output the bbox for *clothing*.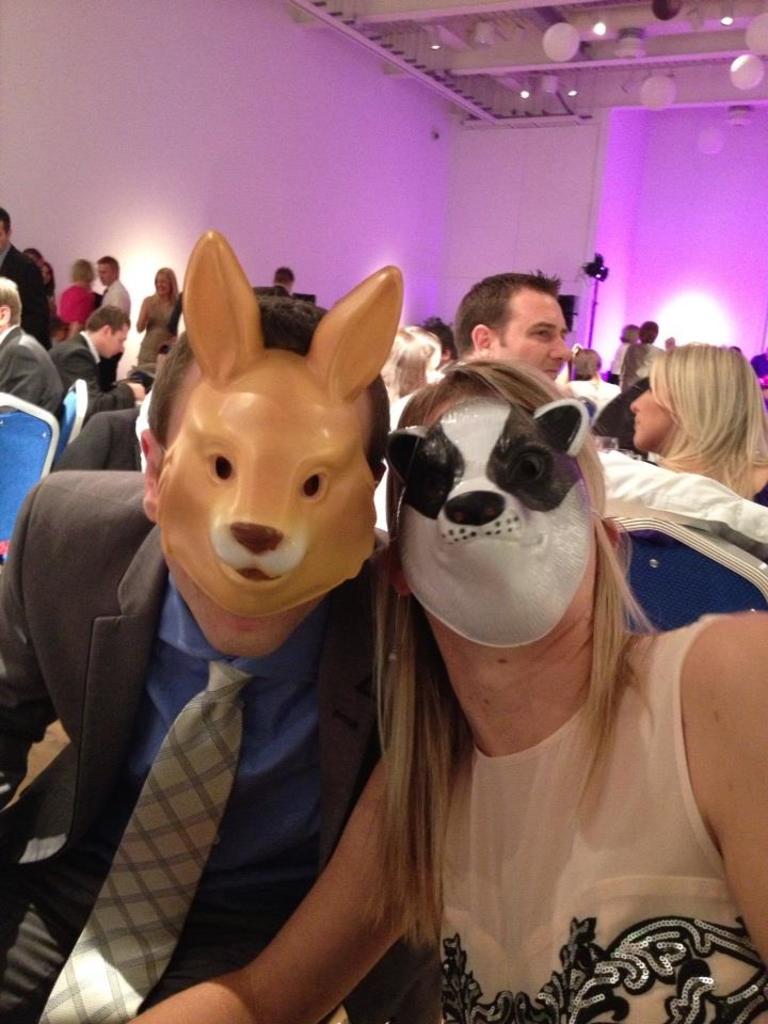
BBox(406, 615, 767, 1023).
